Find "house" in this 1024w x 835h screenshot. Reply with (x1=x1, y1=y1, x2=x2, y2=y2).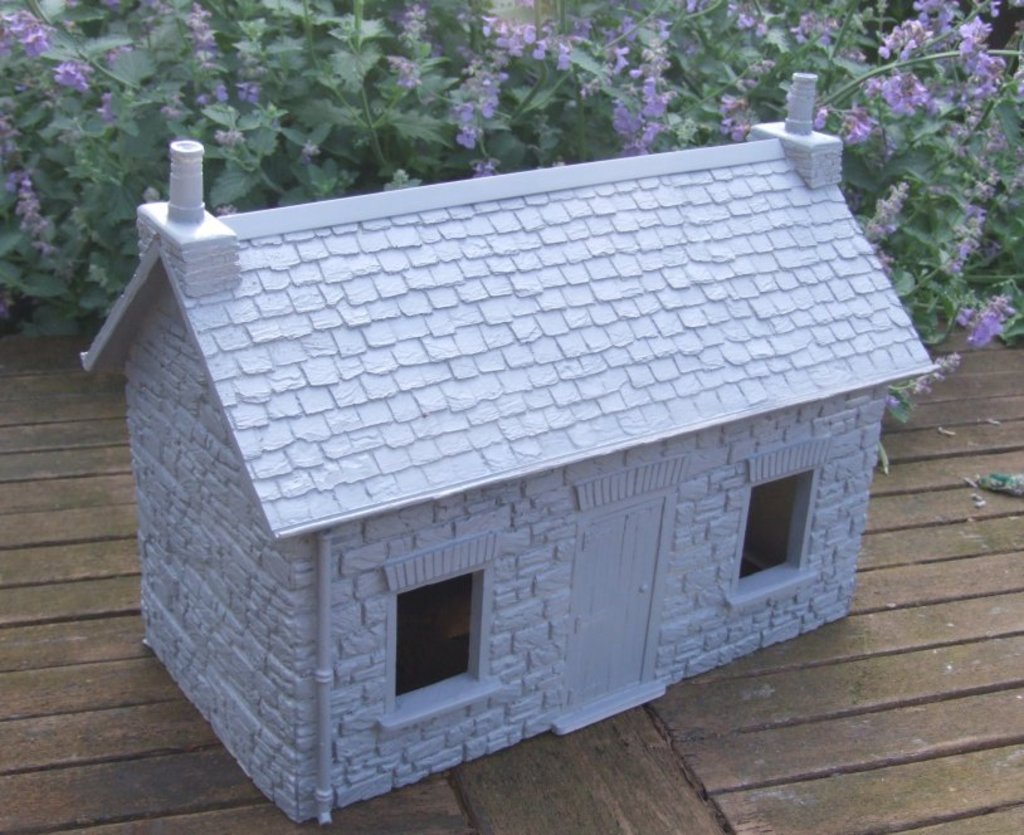
(x1=83, y1=34, x2=988, y2=781).
